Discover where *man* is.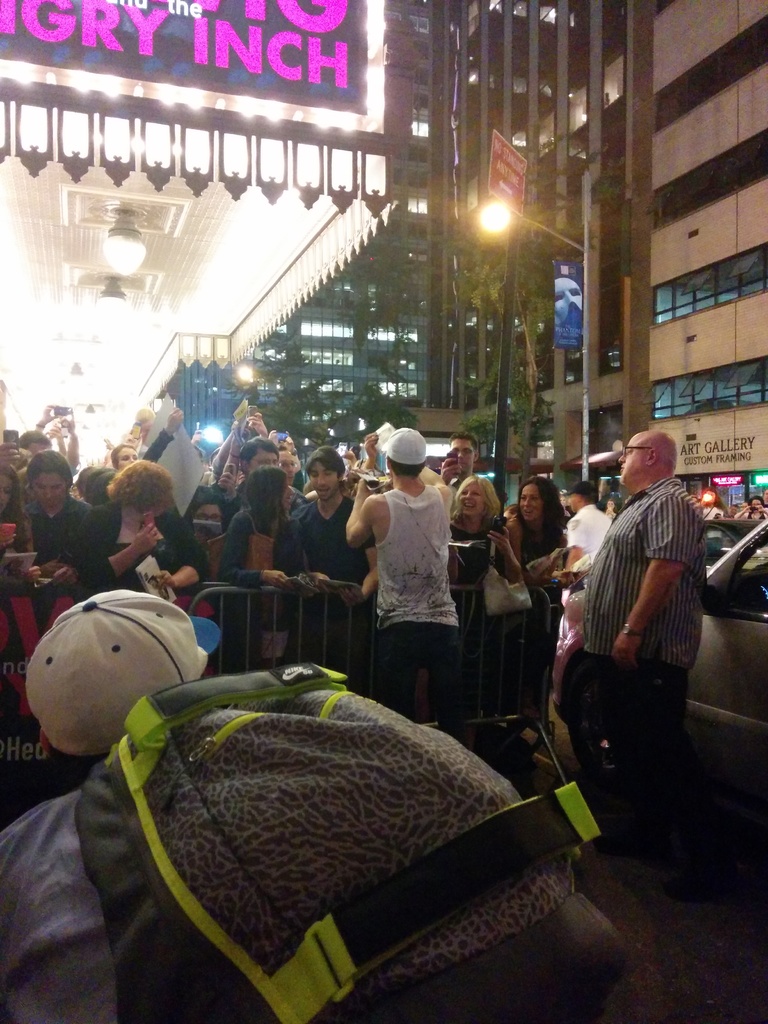
Discovered at left=12, top=452, right=88, bottom=557.
